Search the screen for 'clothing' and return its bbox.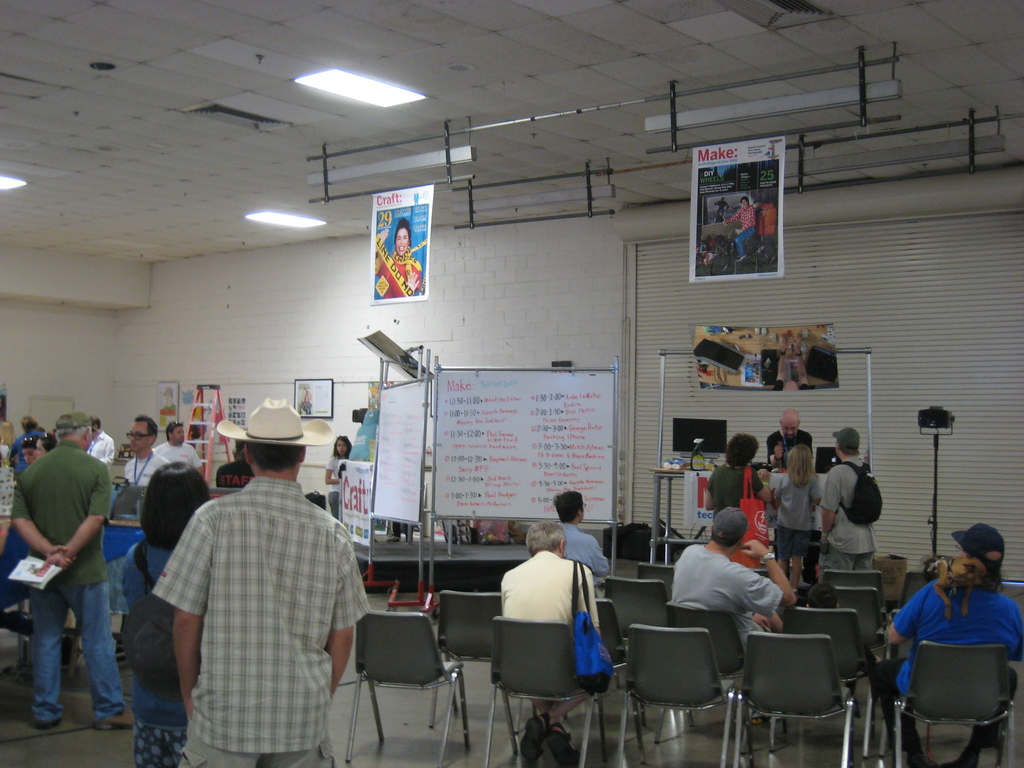
Found: bbox=(6, 438, 128, 724).
